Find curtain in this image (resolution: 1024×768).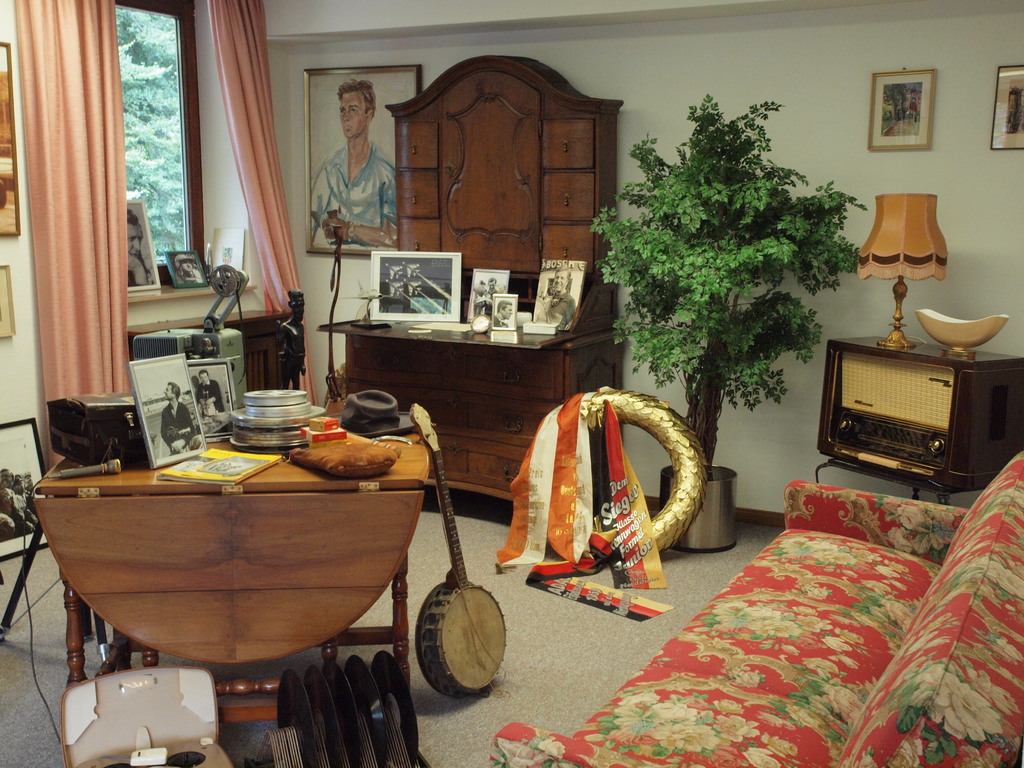
{"x1": 15, "y1": 0, "x2": 129, "y2": 464}.
